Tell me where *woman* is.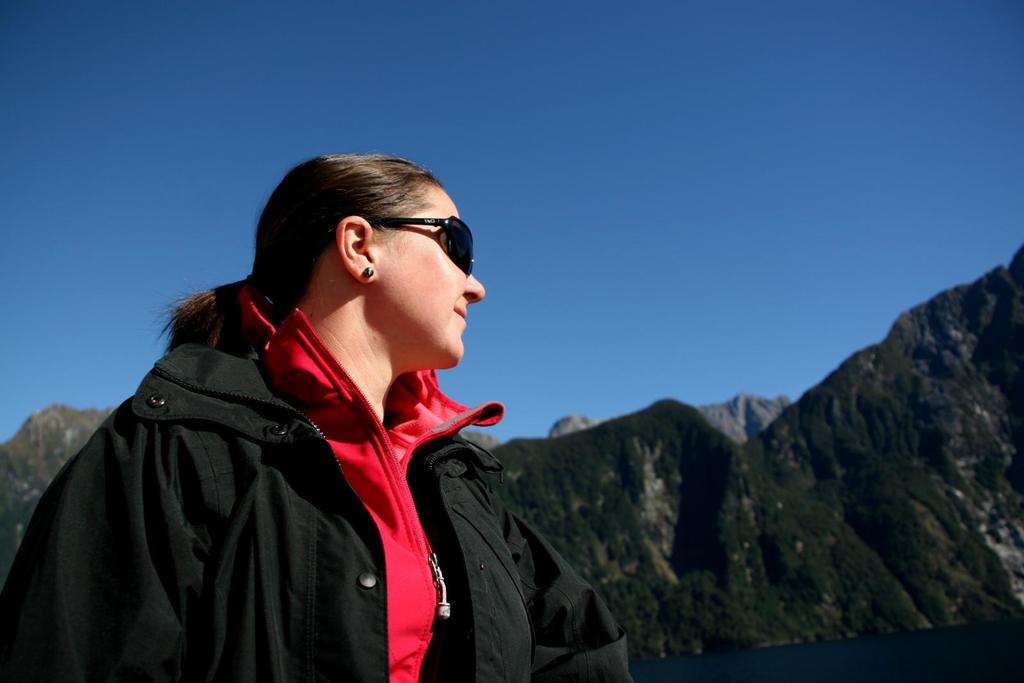
*woman* is at bbox=(10, 133, 653, 669).
